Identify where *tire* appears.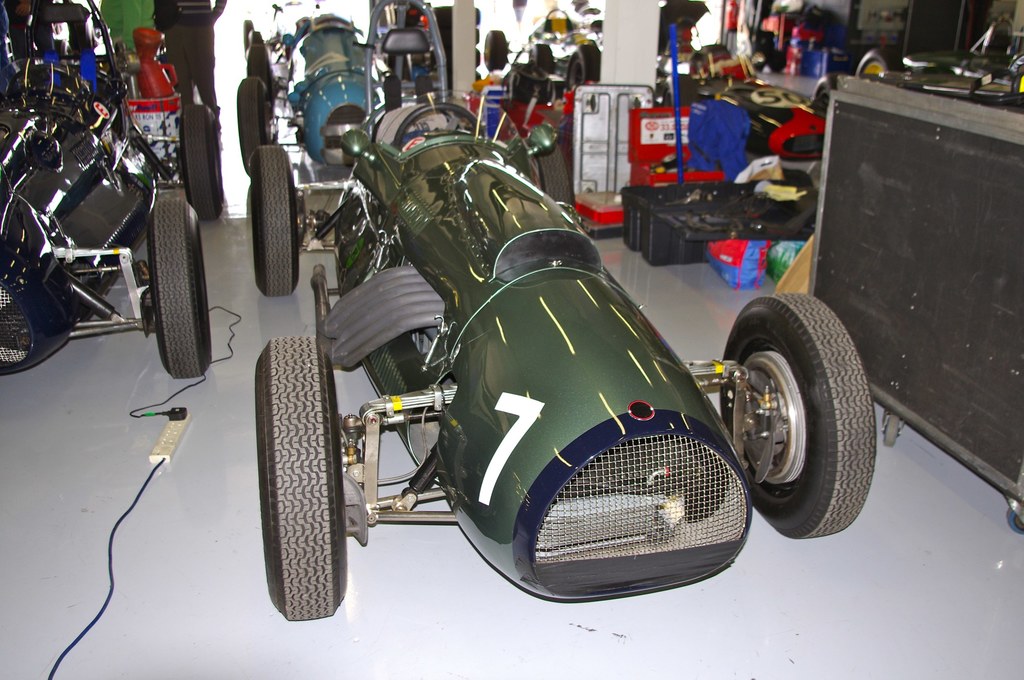
Appears at [246, 147, 294, 299].
